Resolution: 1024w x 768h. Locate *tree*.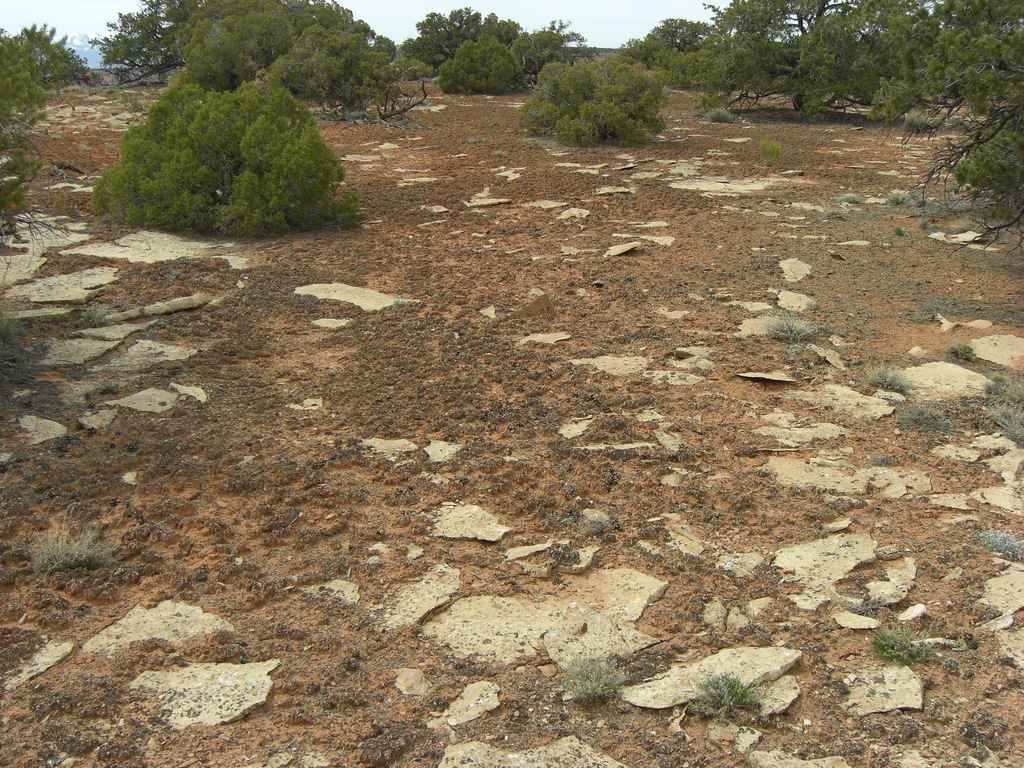
{"x1": 0, "y1": 19, "x2": 124, "y2": 102}.
